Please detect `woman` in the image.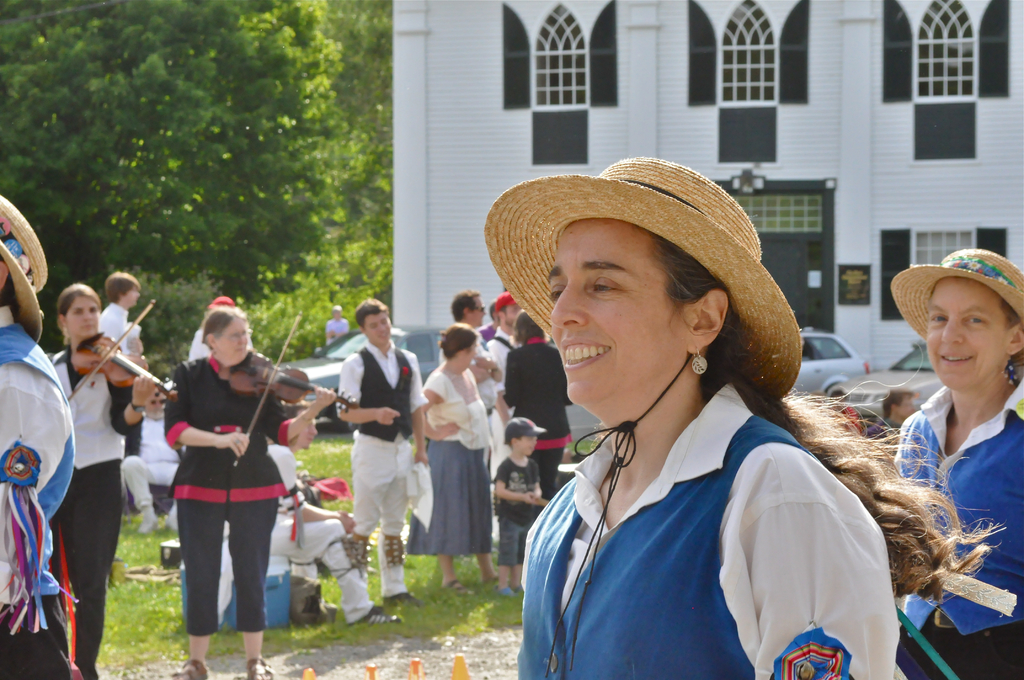
bbox=[401, 319, 502, 608].
